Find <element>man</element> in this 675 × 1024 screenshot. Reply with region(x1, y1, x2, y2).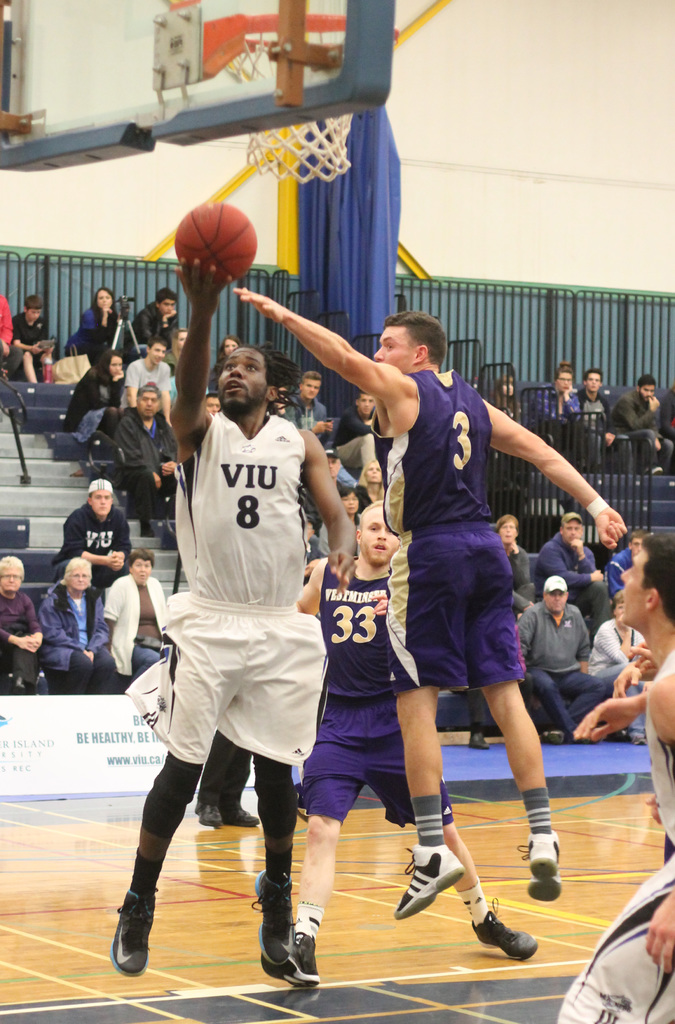
region(615, 368, 674, 476).
